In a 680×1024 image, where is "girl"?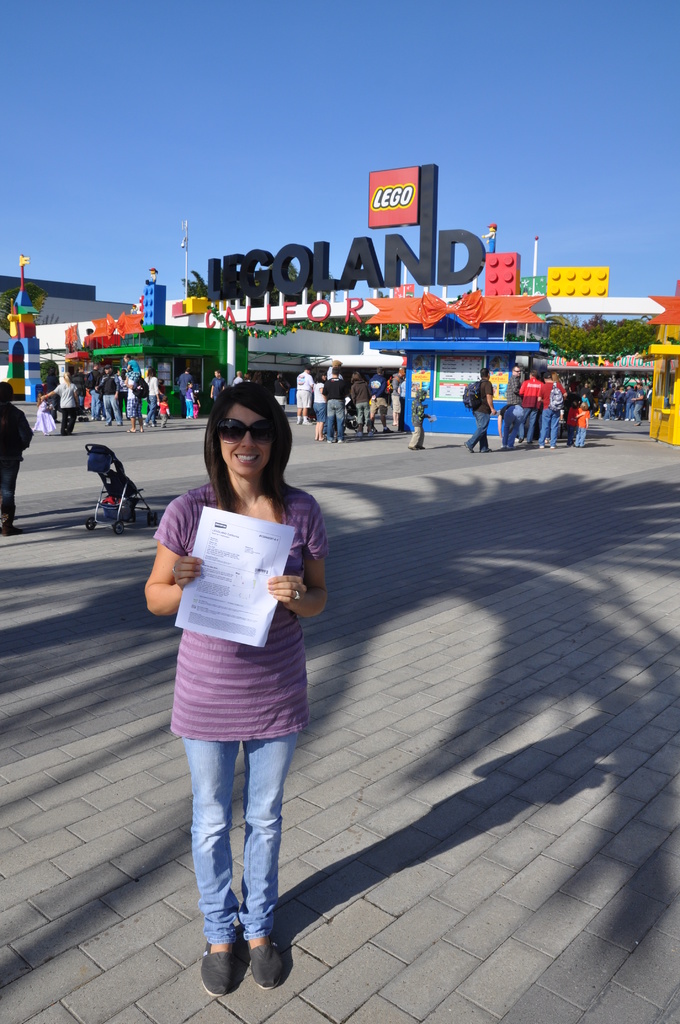
(146,379,321,996).
